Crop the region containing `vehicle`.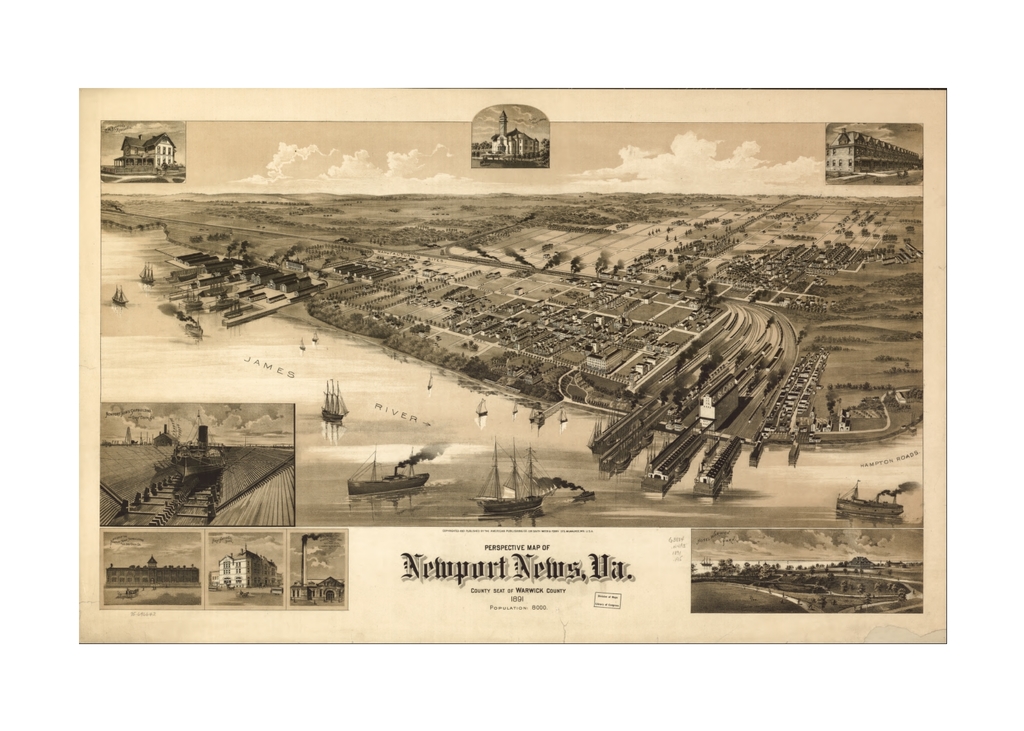
Crop region: (left=481, top=438, right=554, bottom=515).
